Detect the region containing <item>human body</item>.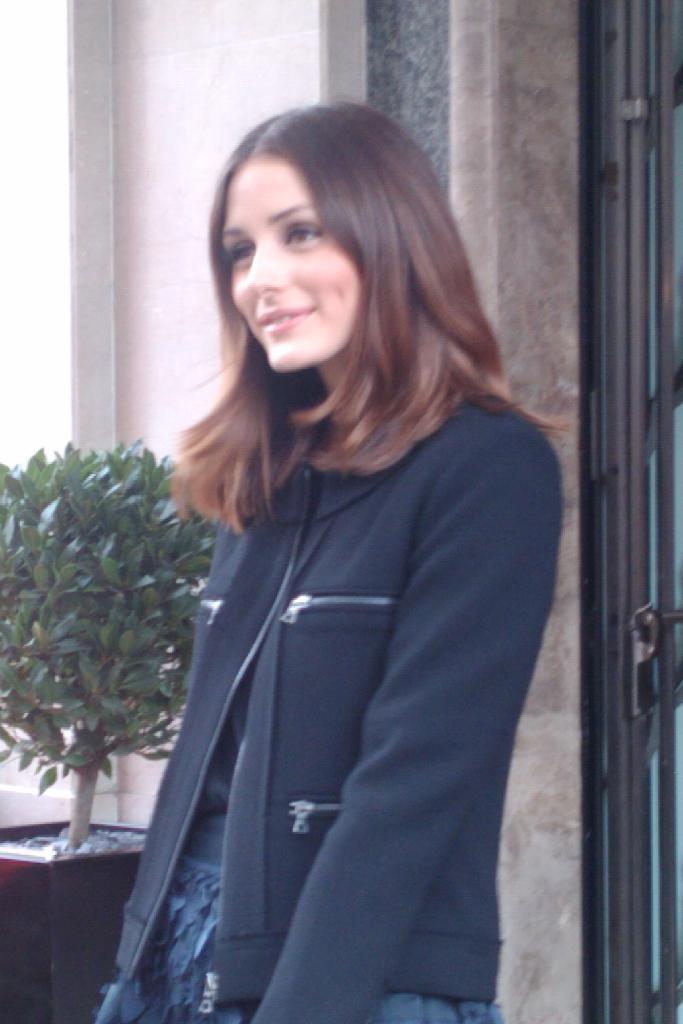
x1=94 y1=142 x2=564 y2=1023.
